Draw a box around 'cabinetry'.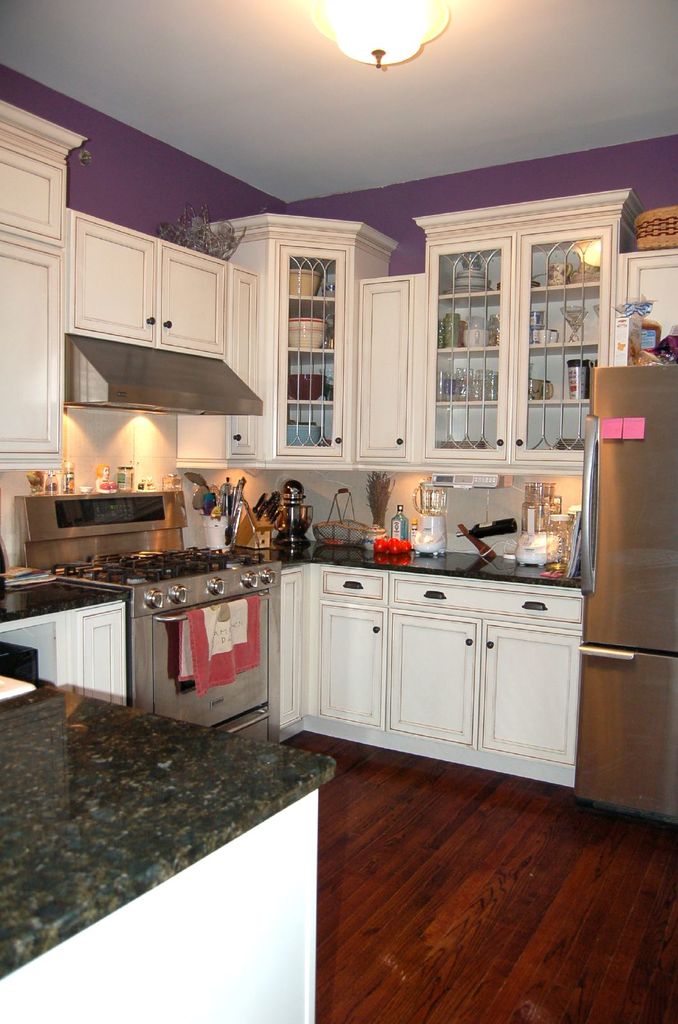
rect(0, 87, 89, 470).
